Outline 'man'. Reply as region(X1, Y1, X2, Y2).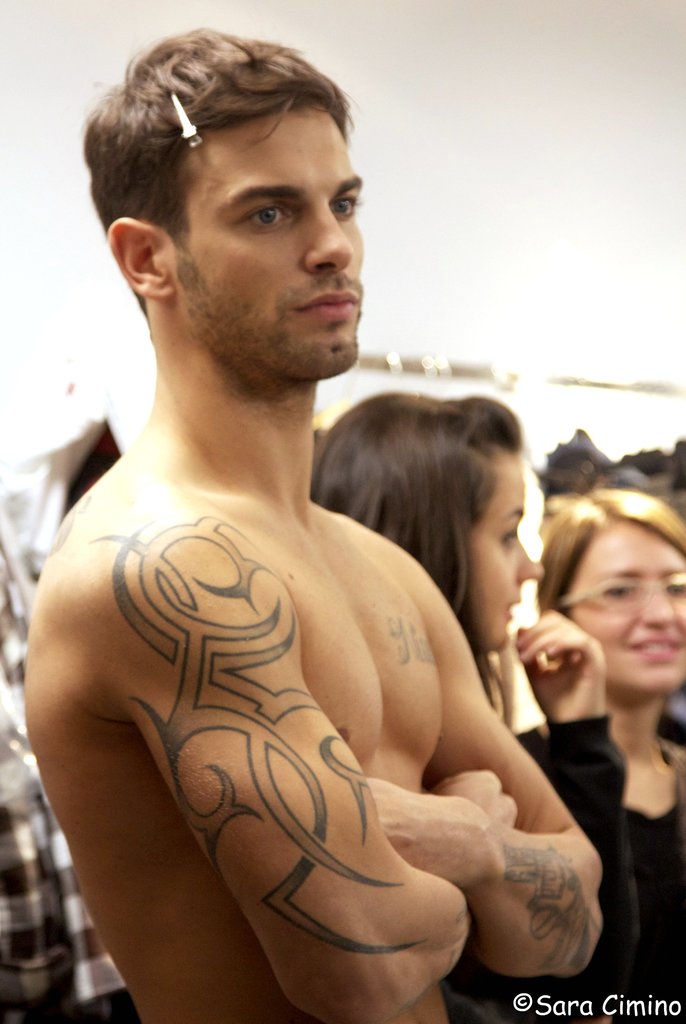
region(21, 33, 565, 1000).
